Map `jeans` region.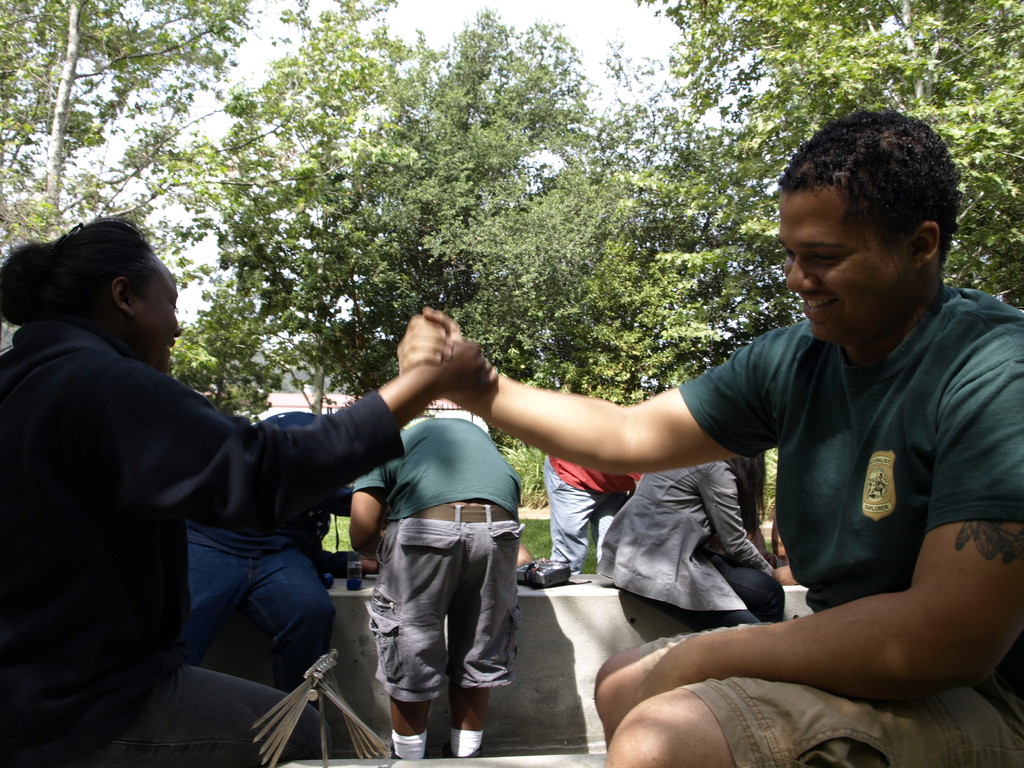
Mapped to bbox=(363, 516, 534, 698).
